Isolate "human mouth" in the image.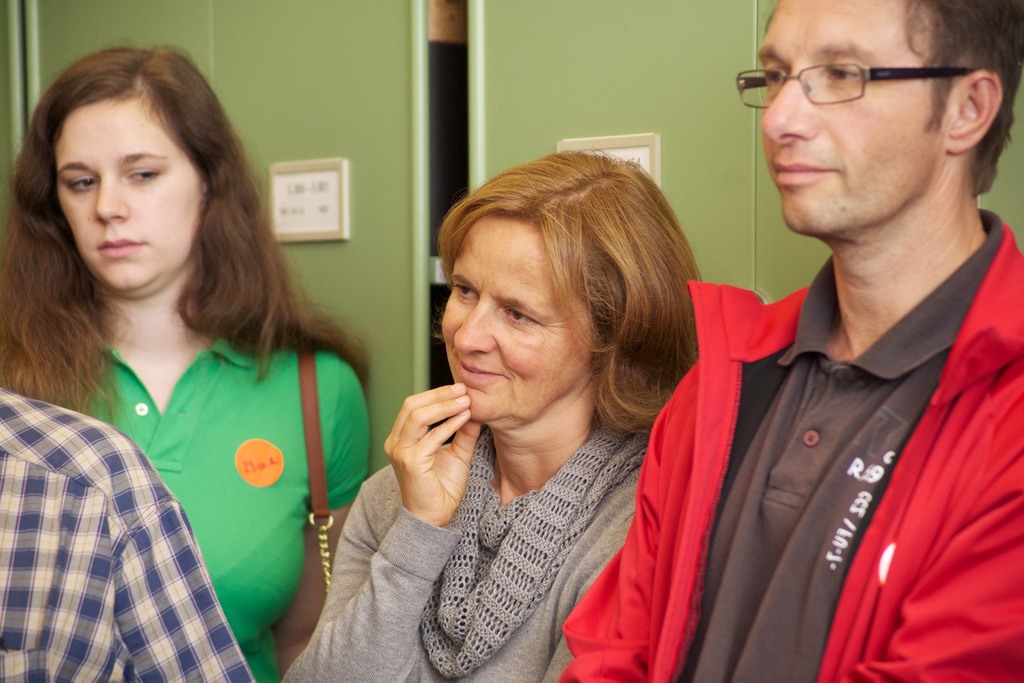
Isolated region: x1=768, y1=155, x2=835, y2=188.
